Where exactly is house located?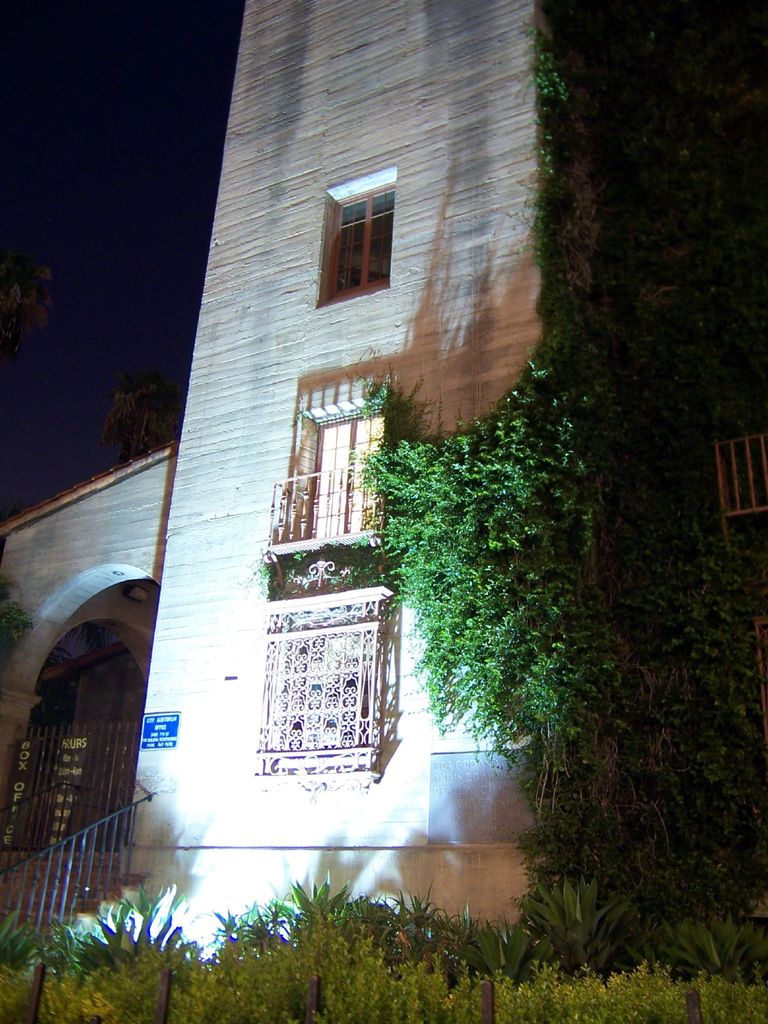
Its bounding box is (x1=0, y1=444, x2=187, y2=1009).
